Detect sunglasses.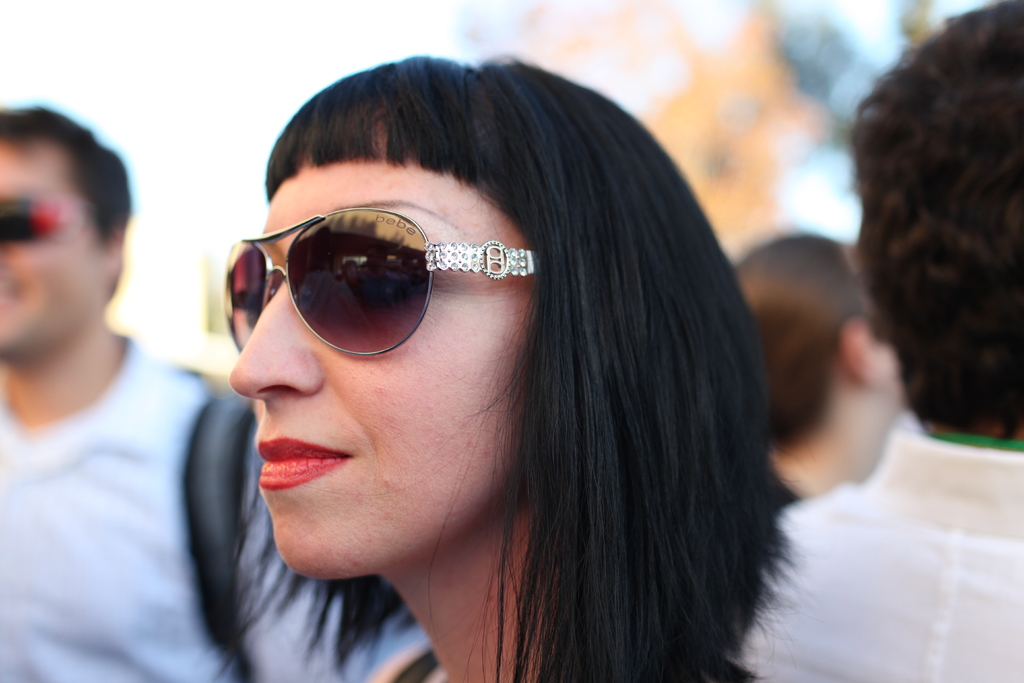
Detected at (226,204,543,381).
